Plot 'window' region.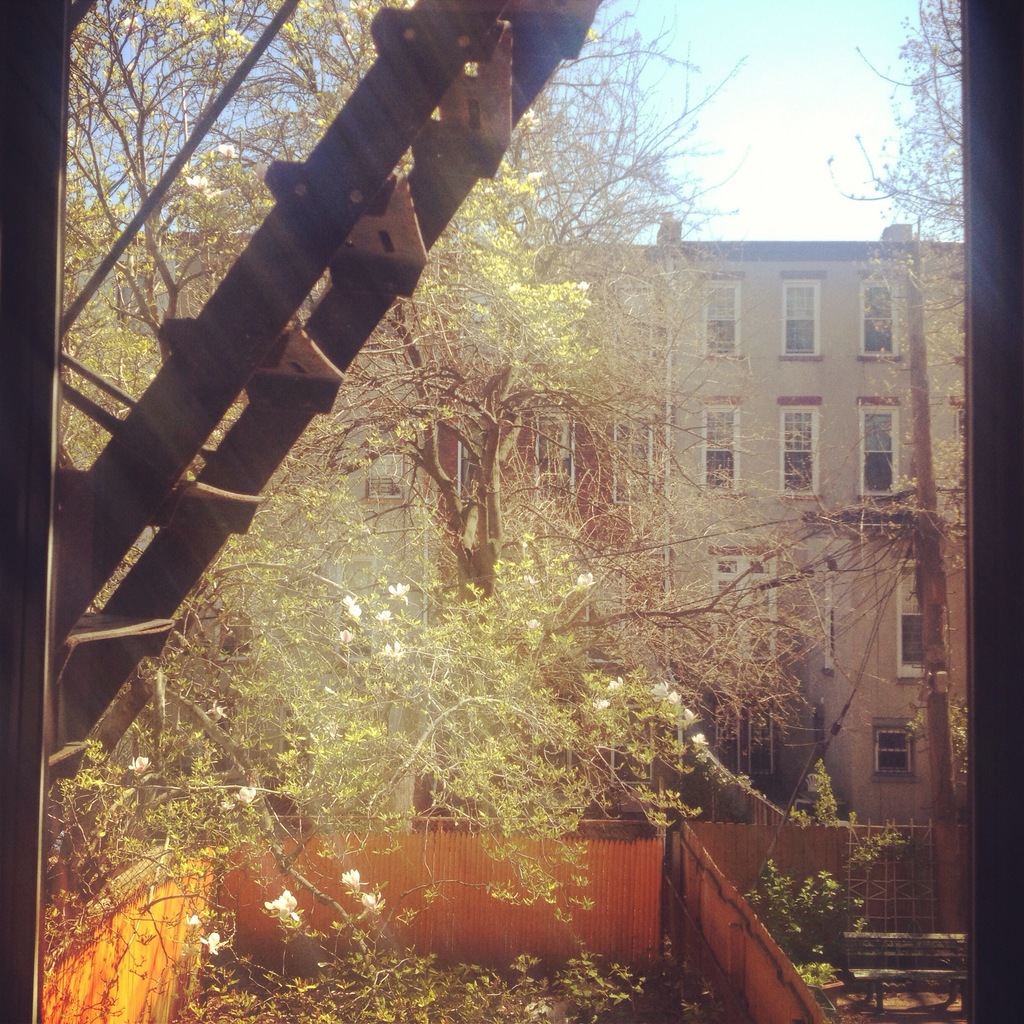
Plotted at pyautogui.locateOnScreen(897, 559, 929, 684).
